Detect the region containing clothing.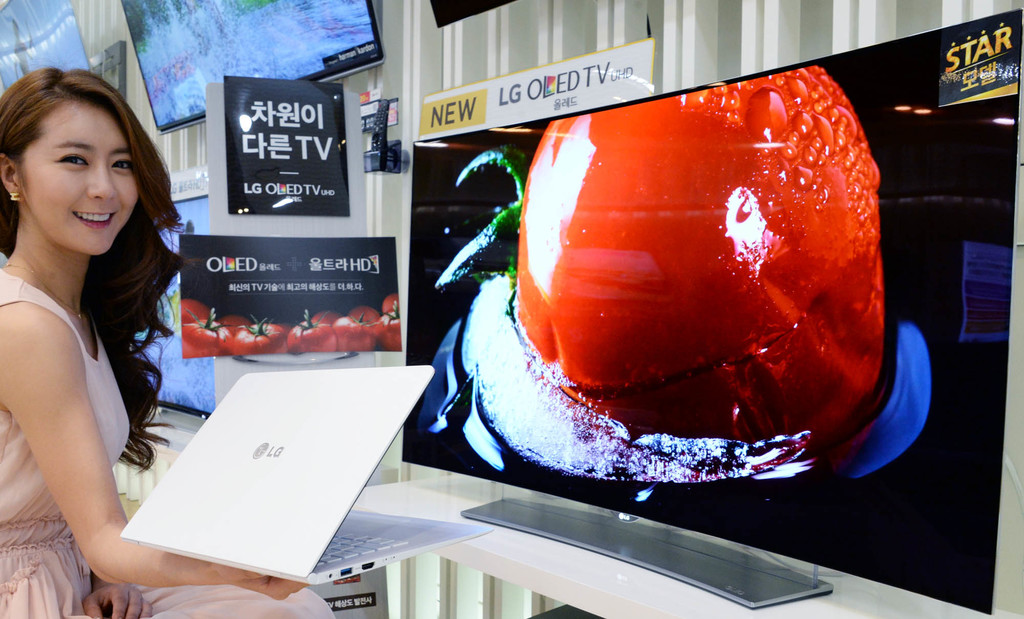
[0, 265, 339, 618].
